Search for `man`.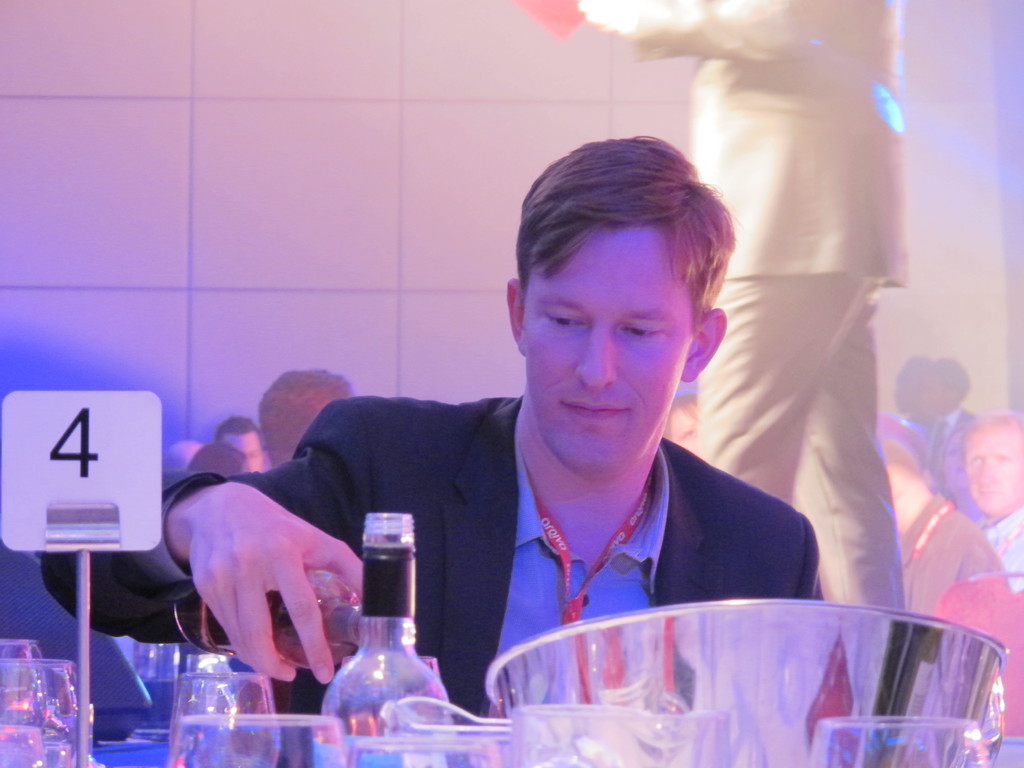
Found at x1=169, y1=171, x2=900, y2=702.
